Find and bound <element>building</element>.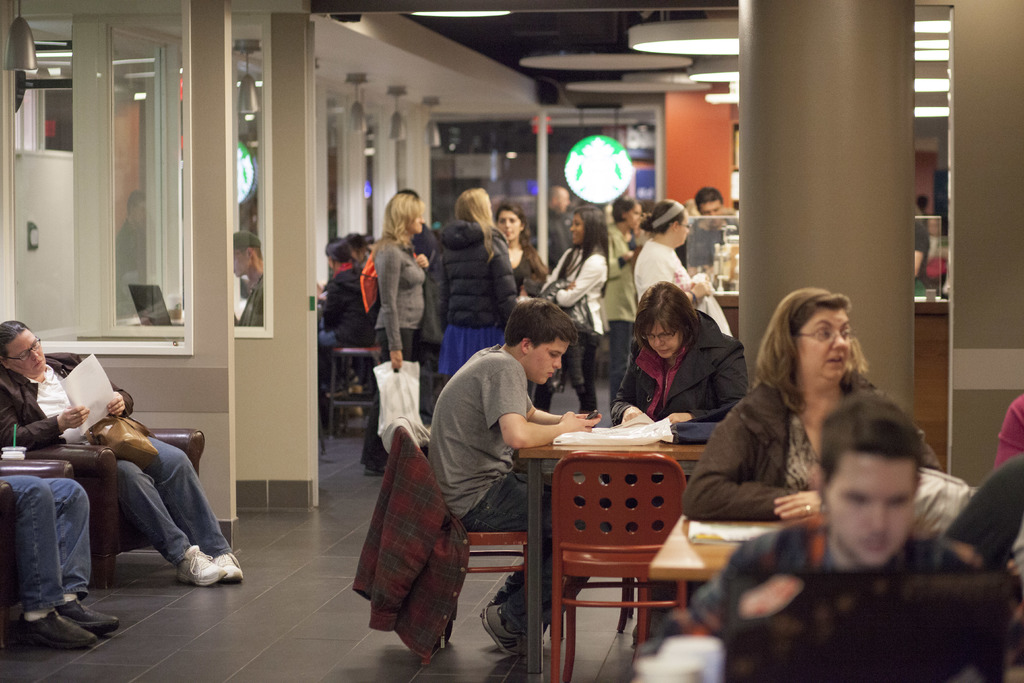
Bound: bbox(0, 0, 1023, 682).
